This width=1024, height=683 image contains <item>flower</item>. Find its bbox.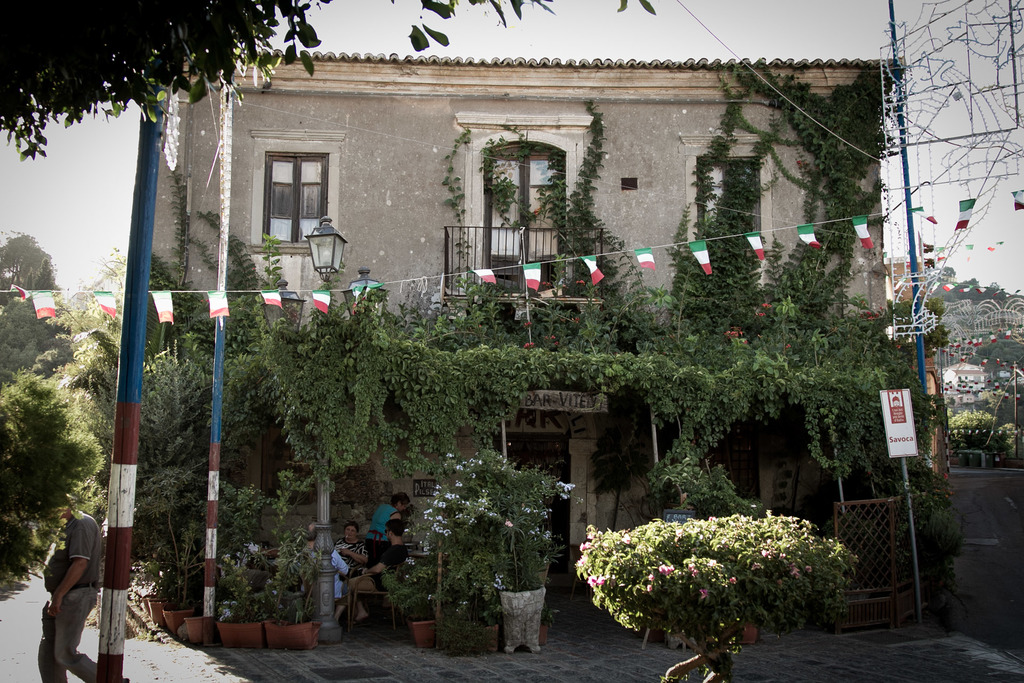
rect(787, 567, 803, 585).
